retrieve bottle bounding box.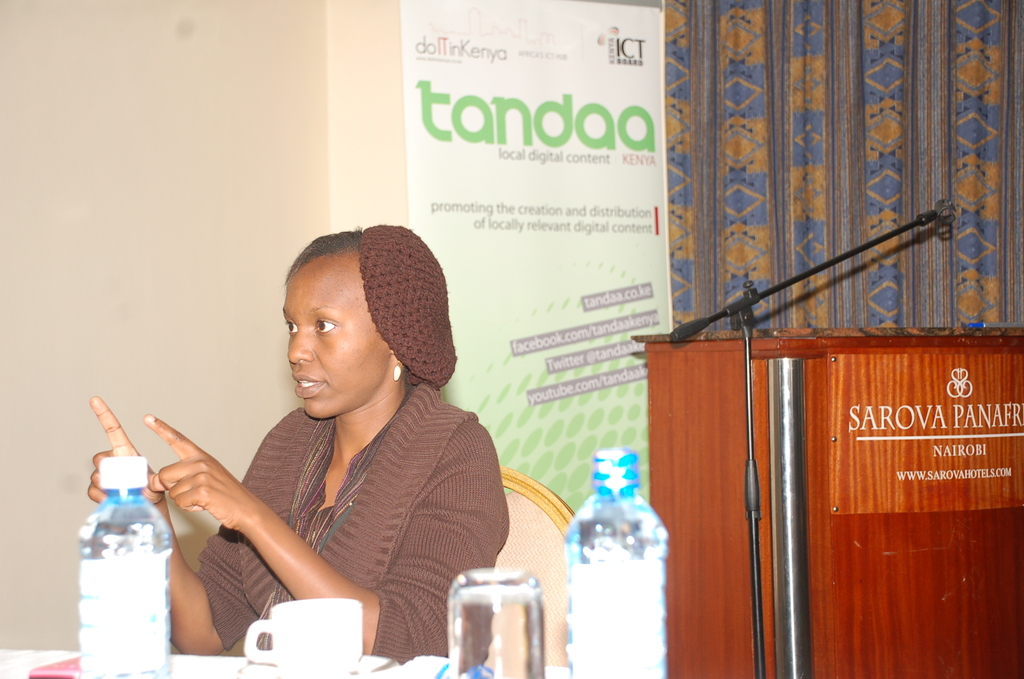
Bounding box: x1=67 y1=453 x2=181 y2=661.
